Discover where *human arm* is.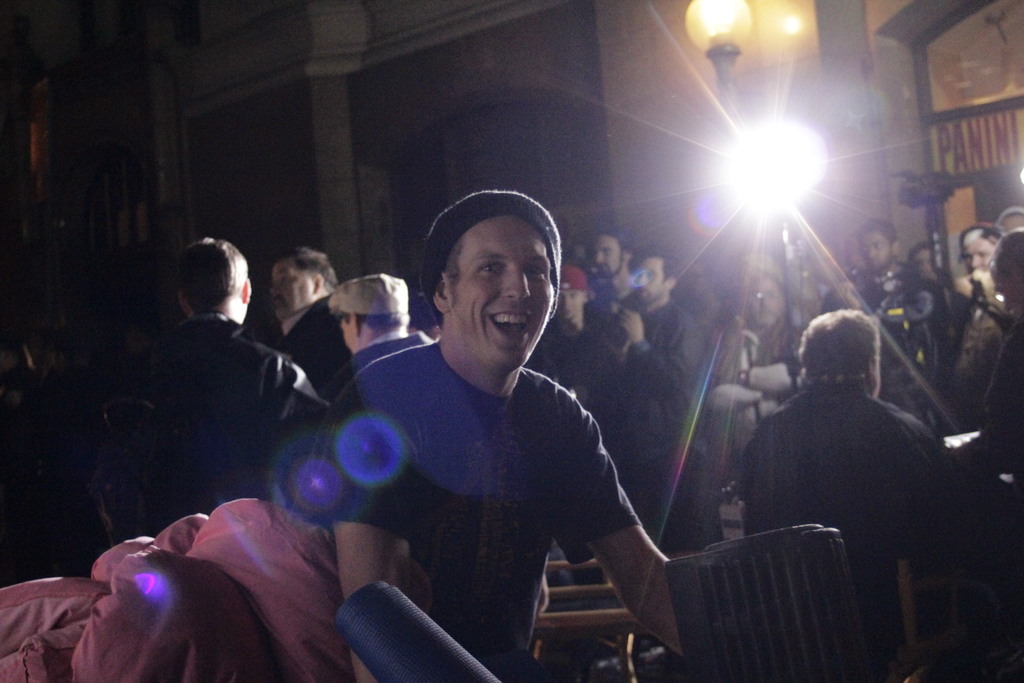
Discovered at <bbox>556, 415, 685, 652</bbox>.
